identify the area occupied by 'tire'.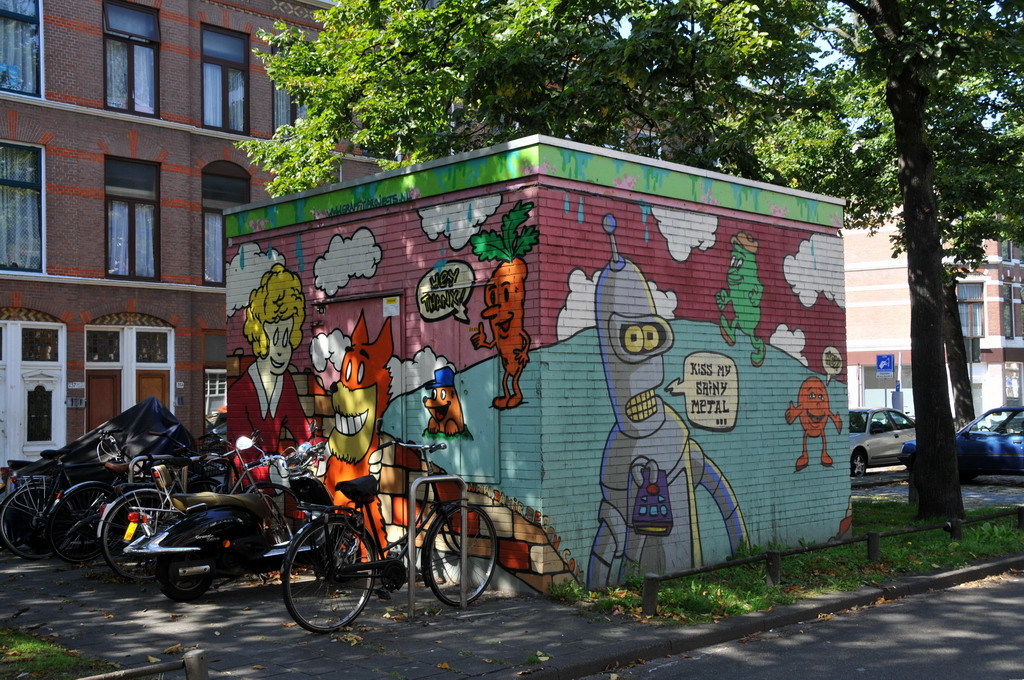
Area: BBox(0, 520, 11, 550).
